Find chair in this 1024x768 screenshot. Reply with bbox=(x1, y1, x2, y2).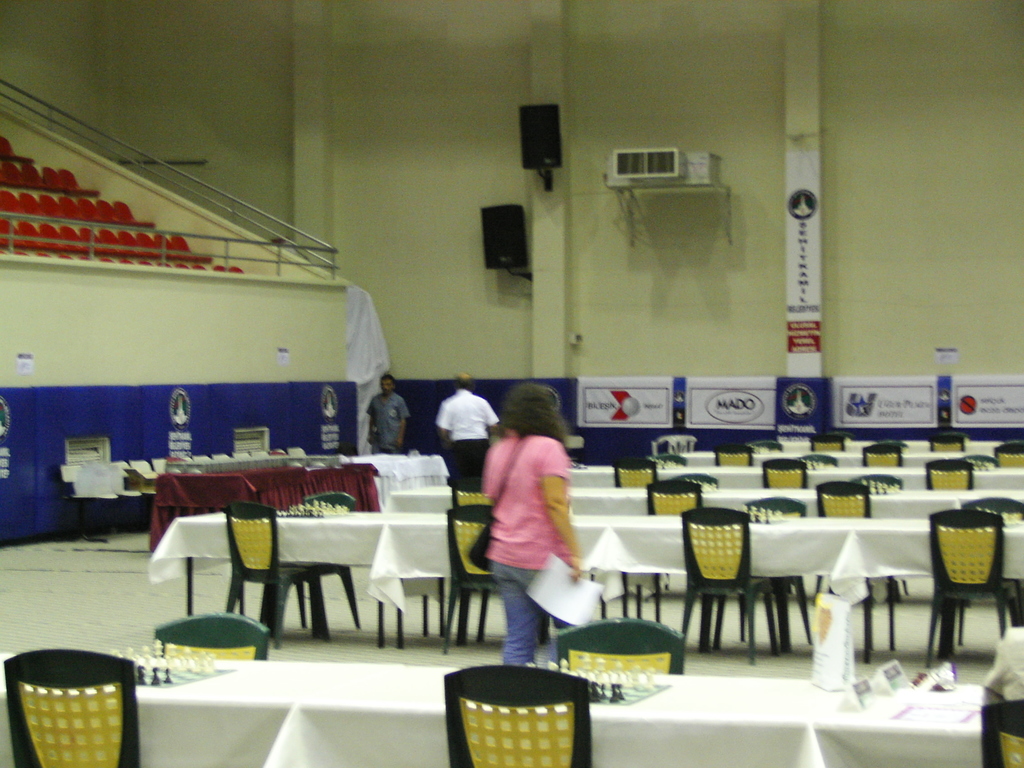
bbox=(682, 506, 779, 664).
